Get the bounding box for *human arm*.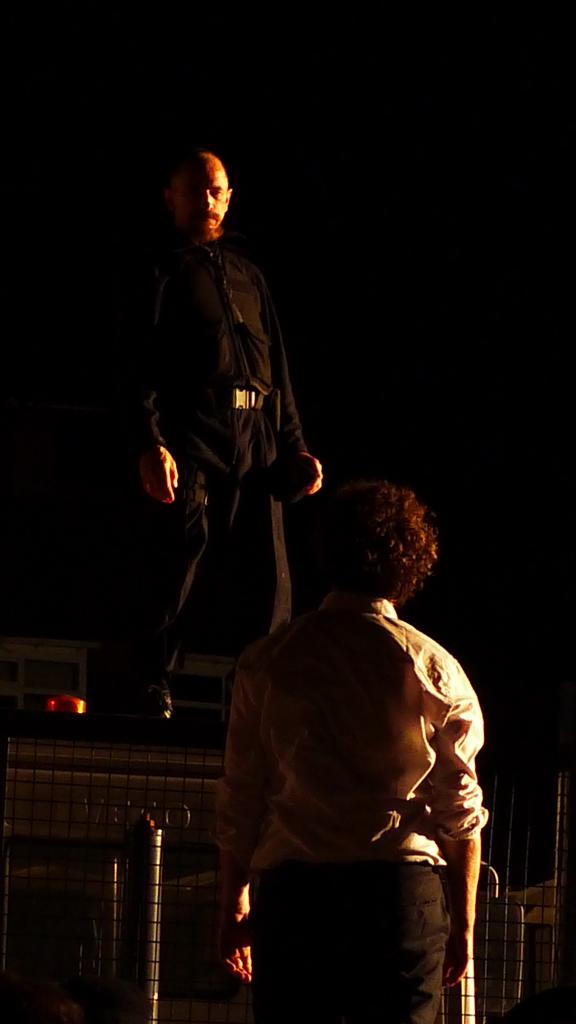
<bbox>211, 648, 281, 986</bbox>.
